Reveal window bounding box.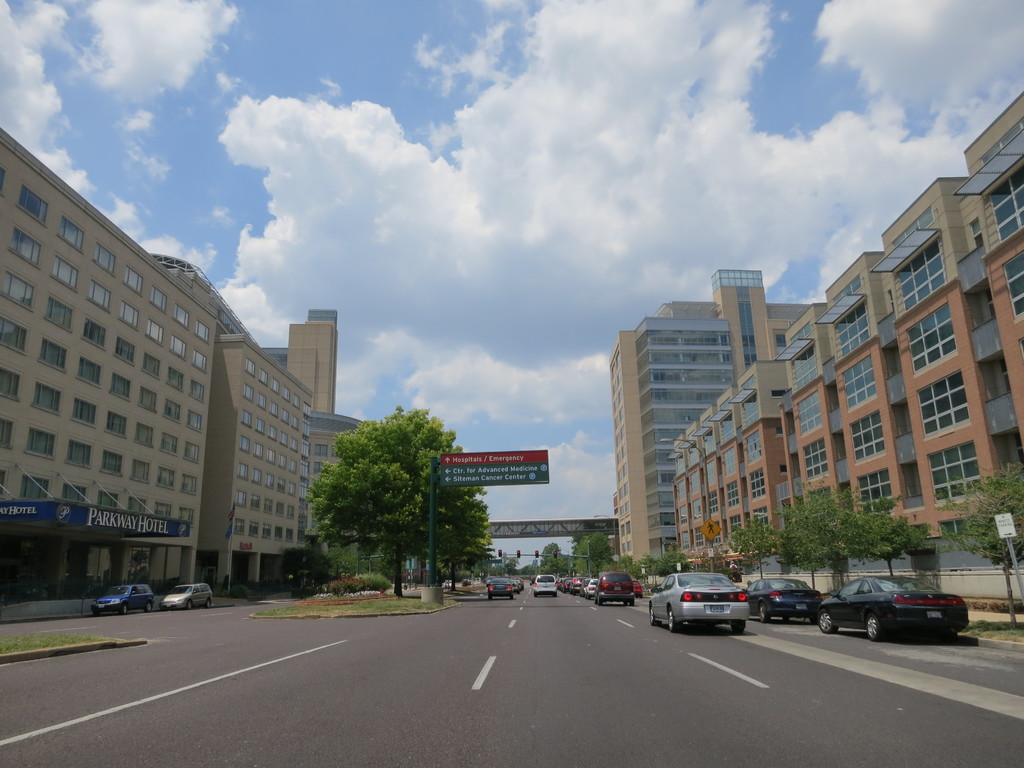
Revealed: <box>65,490,91,504</box>.
